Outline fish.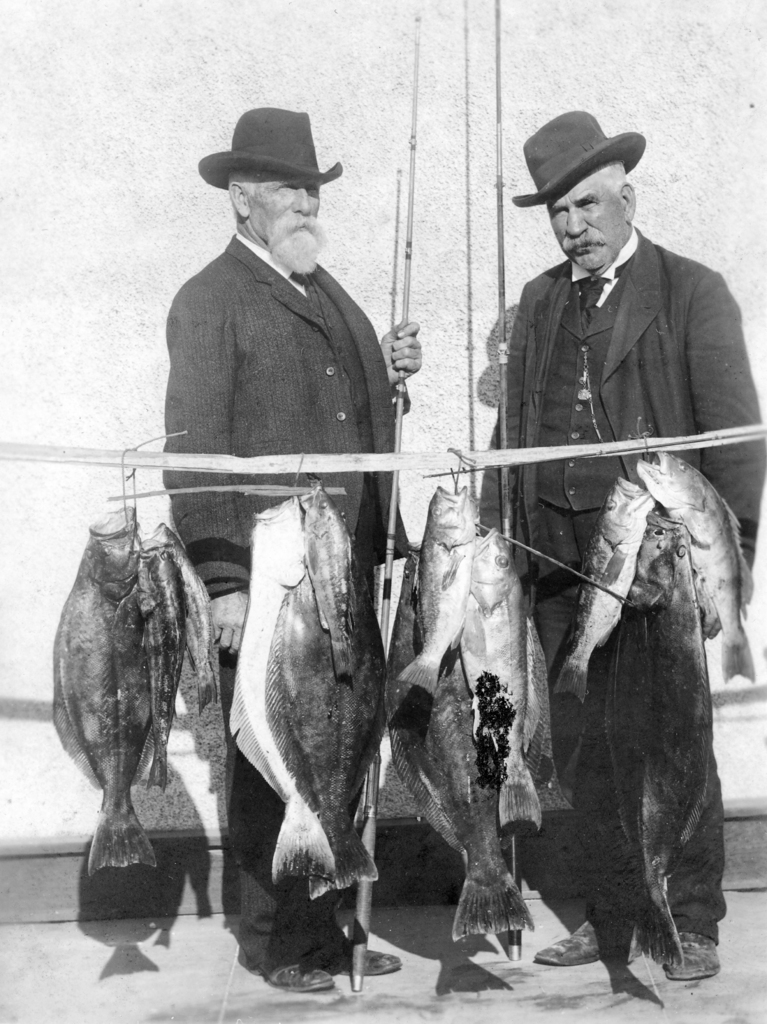
Outline: detection(628, 452, 759, 693).
